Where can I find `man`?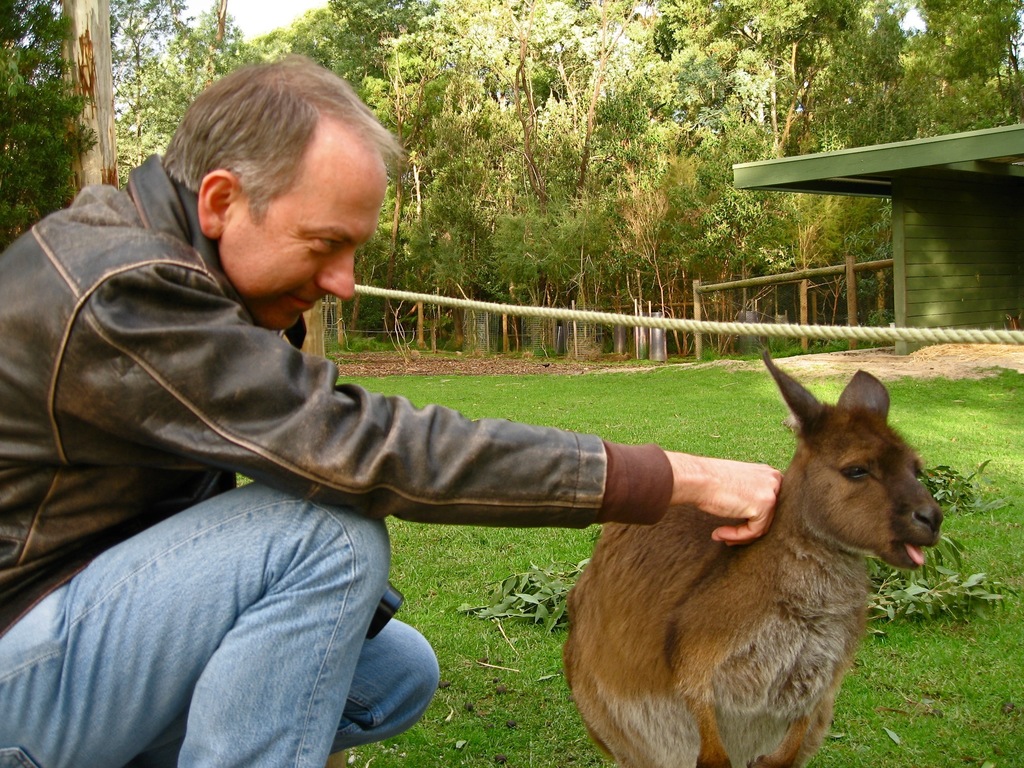
You can find it at (35, 126, 860, 752).
